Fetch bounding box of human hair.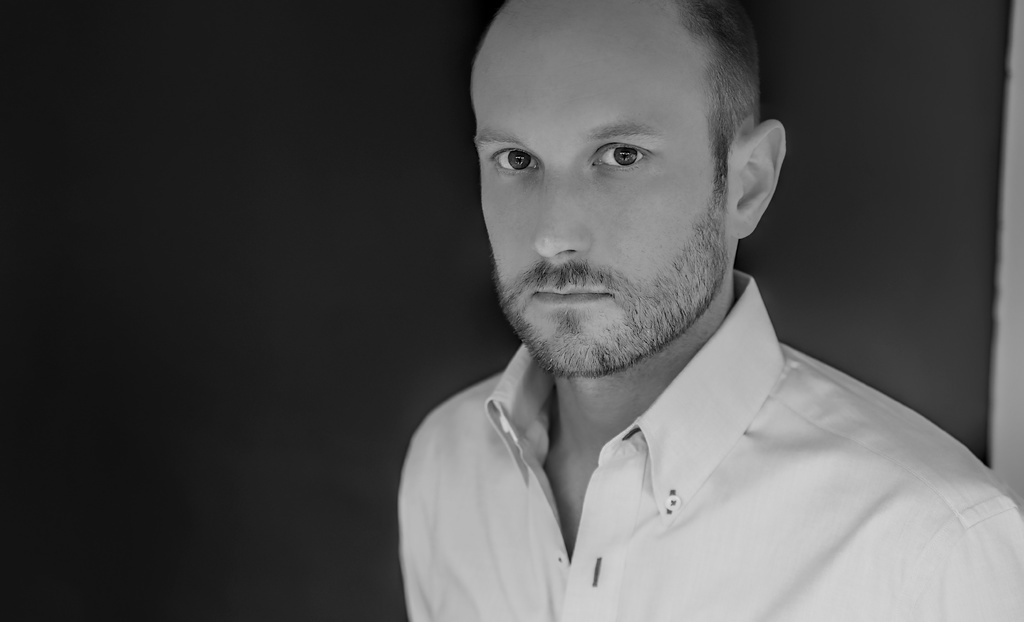
Bbox: 672:0:763:200.
